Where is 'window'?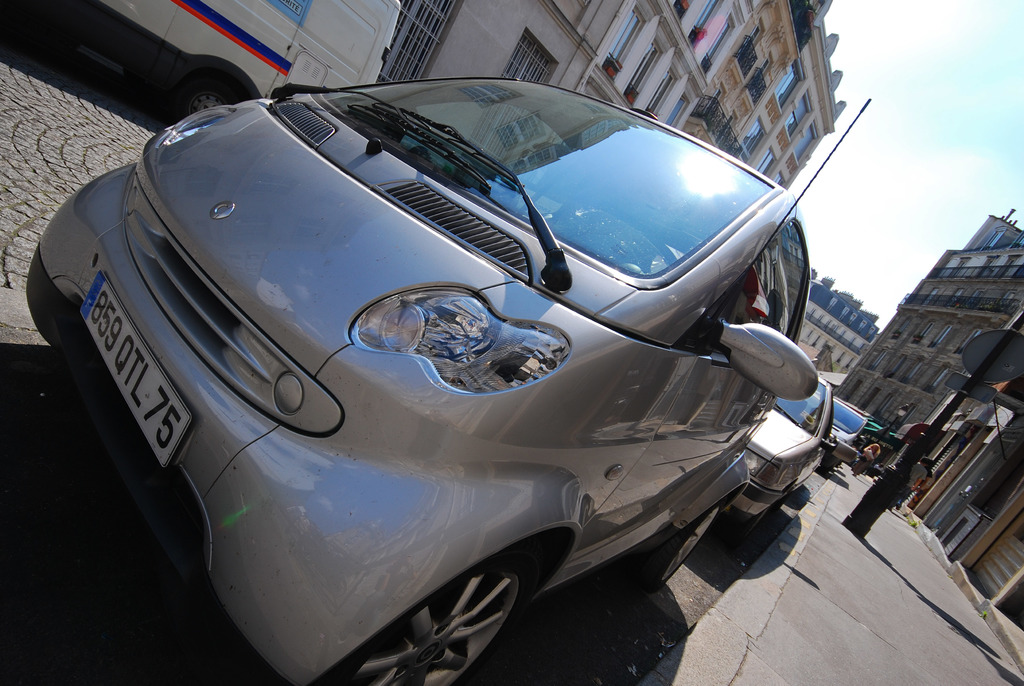
box(792, 133, 816, 162).
